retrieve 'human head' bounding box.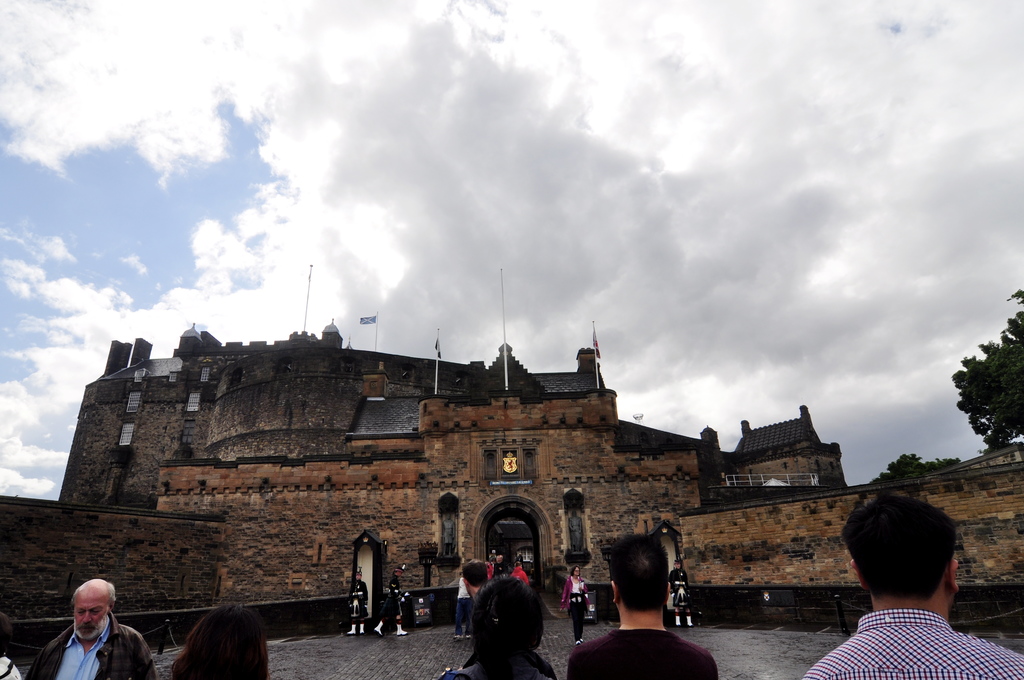
Bounding box: (568,566,582,579).
